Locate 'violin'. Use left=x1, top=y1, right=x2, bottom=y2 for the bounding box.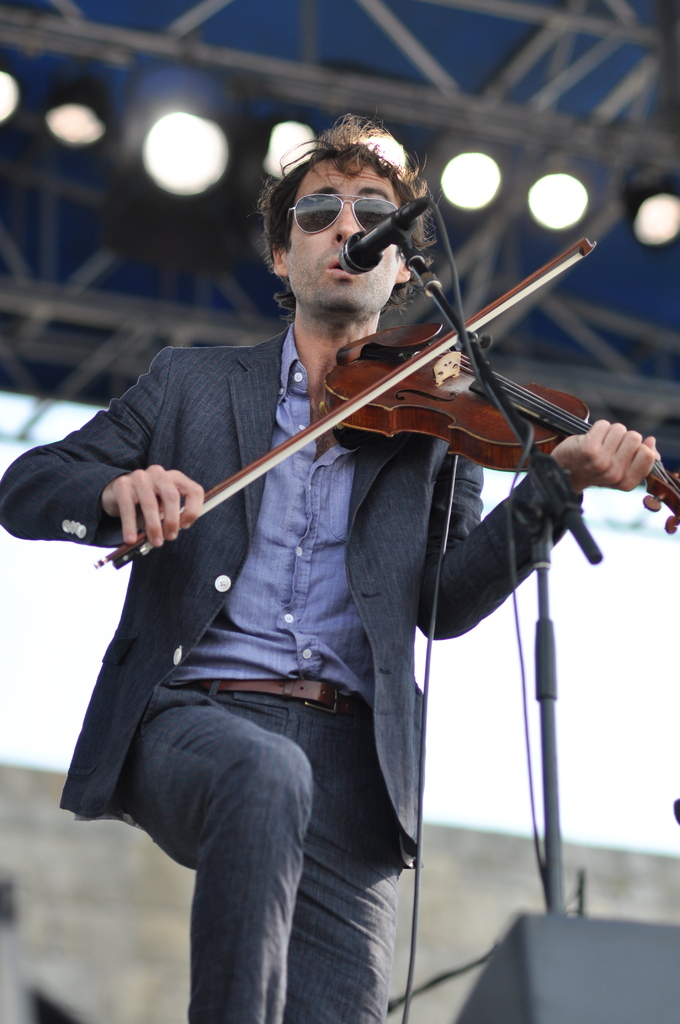
left=86, top=222, right=679, bottom=568.
